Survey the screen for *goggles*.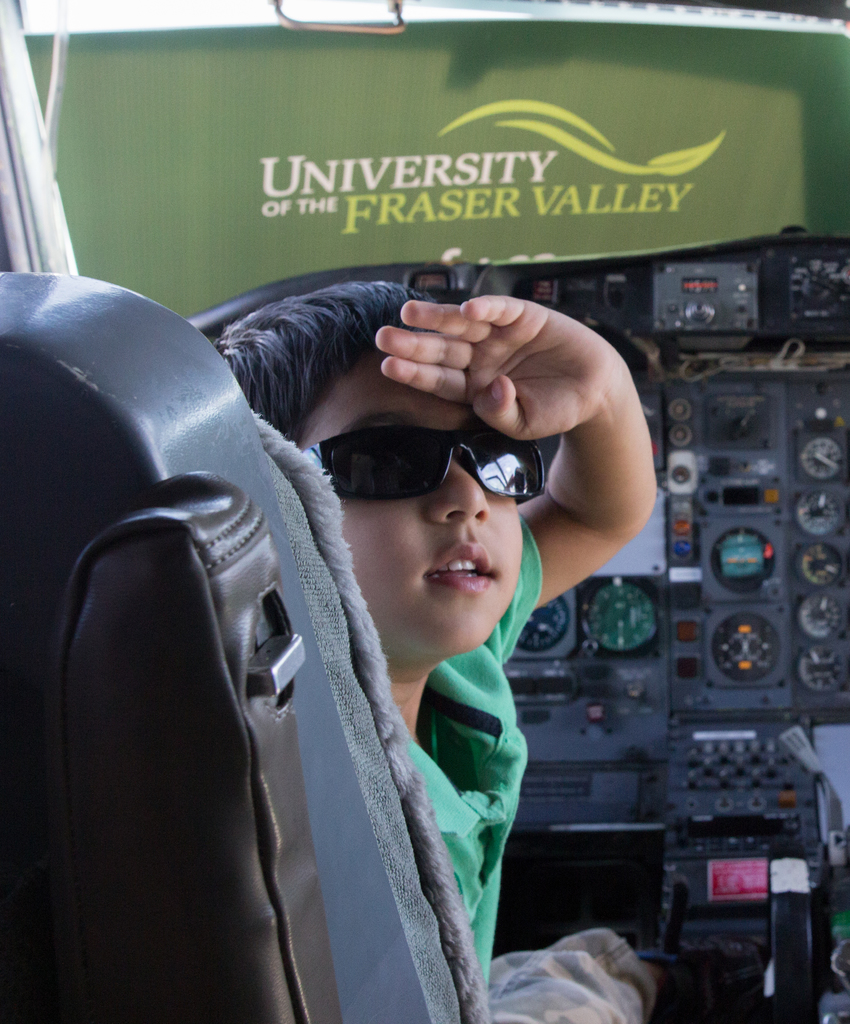
Survey found: (326,433,530,508).
